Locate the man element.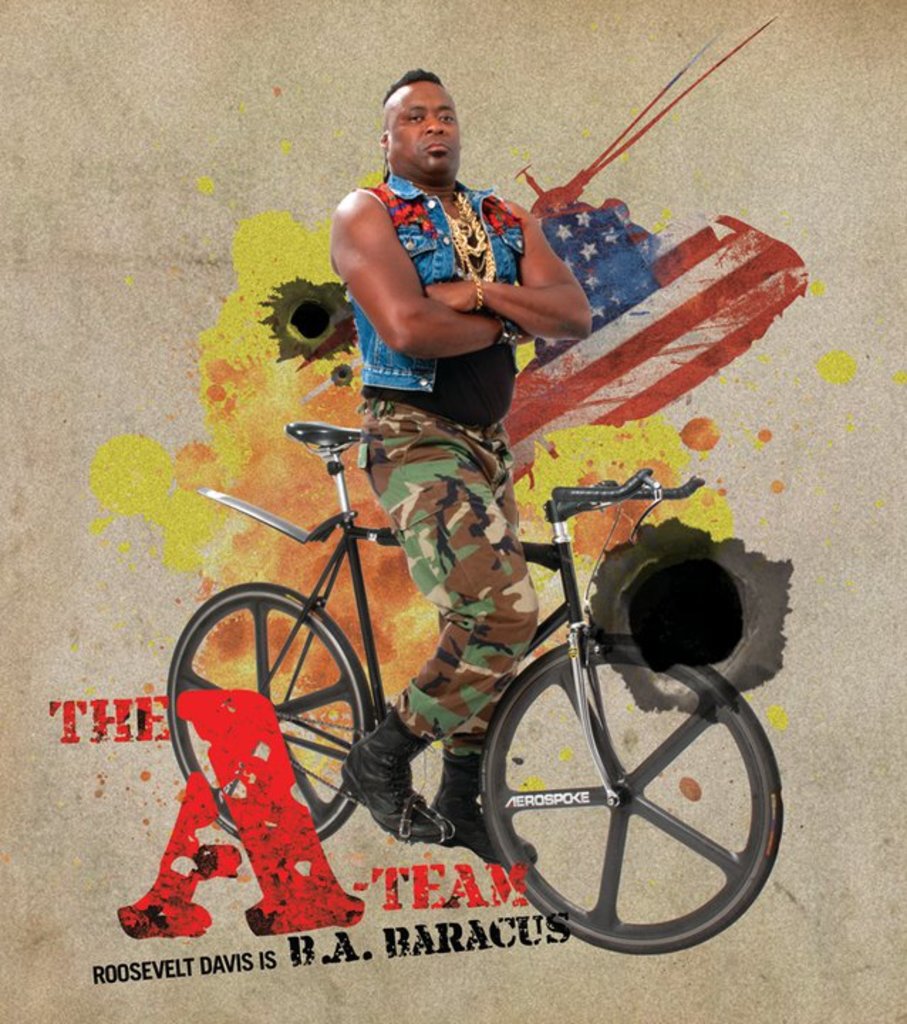
Element bbox: <region>144, 176, 788, 927</region>.
